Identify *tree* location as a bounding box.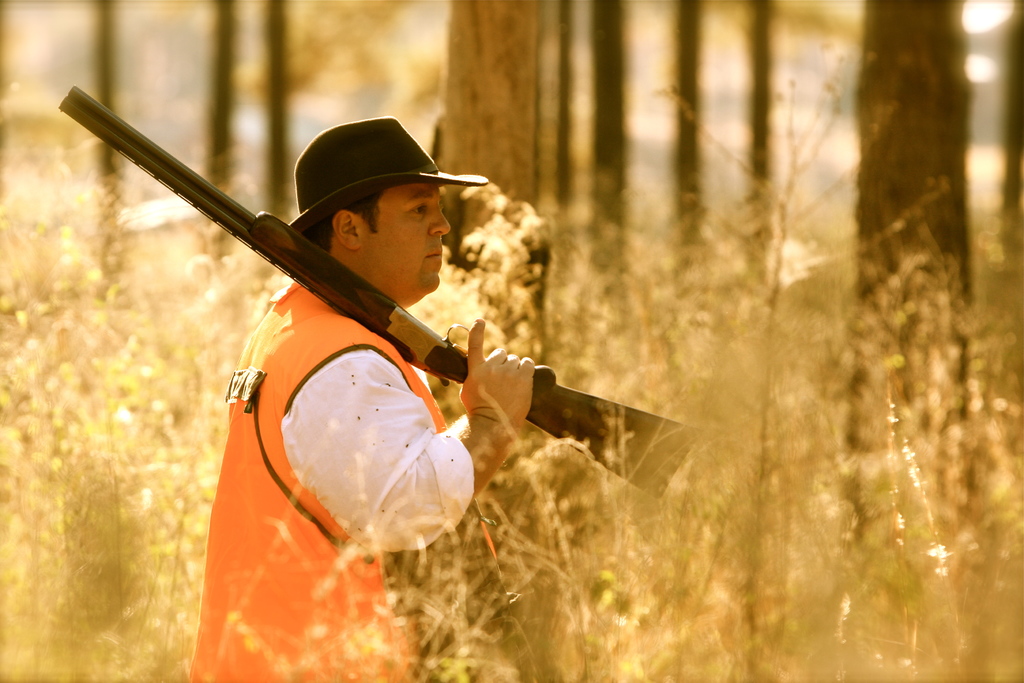
{"x1": 203, "y1": 0, "x2": 237, "y2": 195}.
